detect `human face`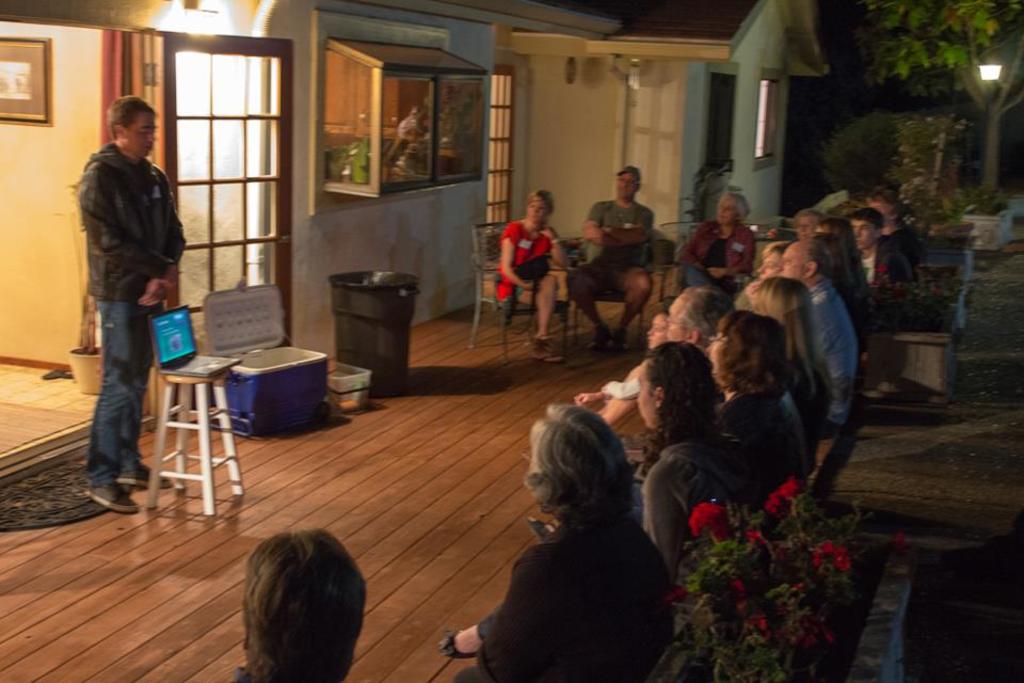
region(780, 241, 806, 279)
